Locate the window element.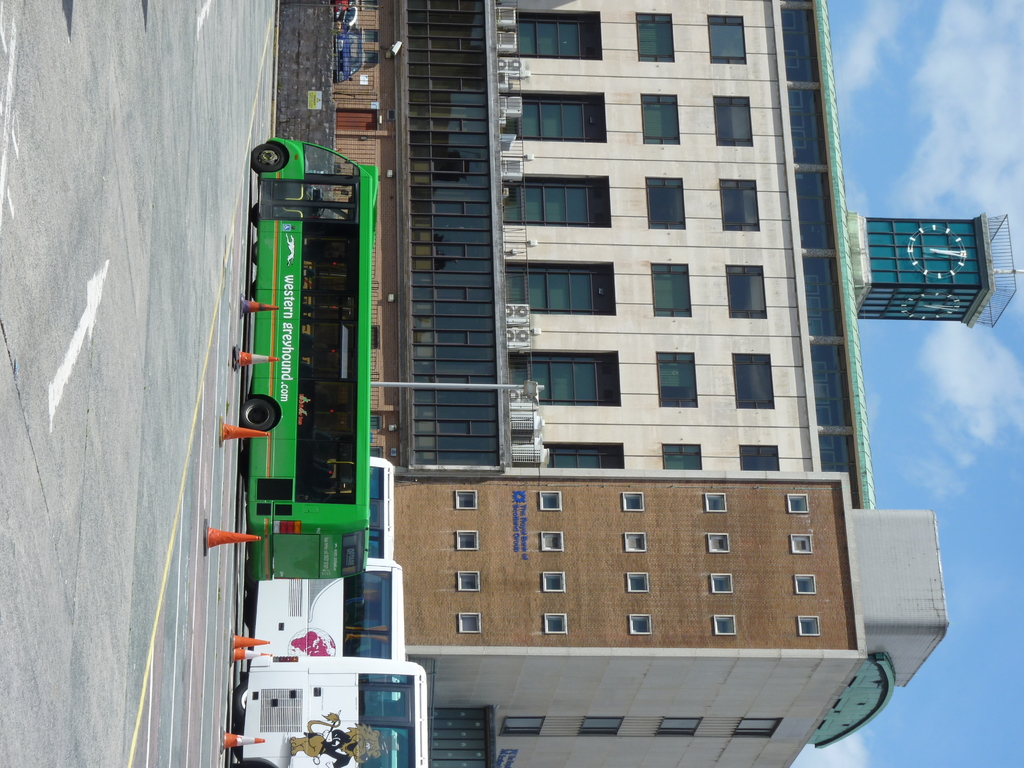
Element bbox: [left=726, top=264, right=765, bottom=317].
